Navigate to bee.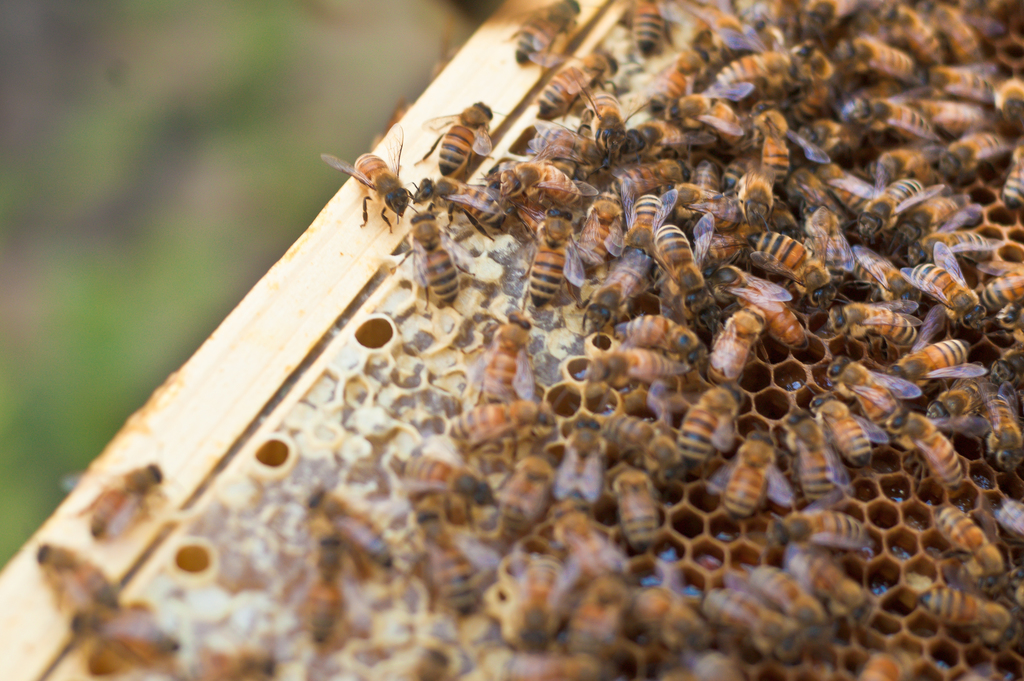
Navigation target: [604,51,707,96].
